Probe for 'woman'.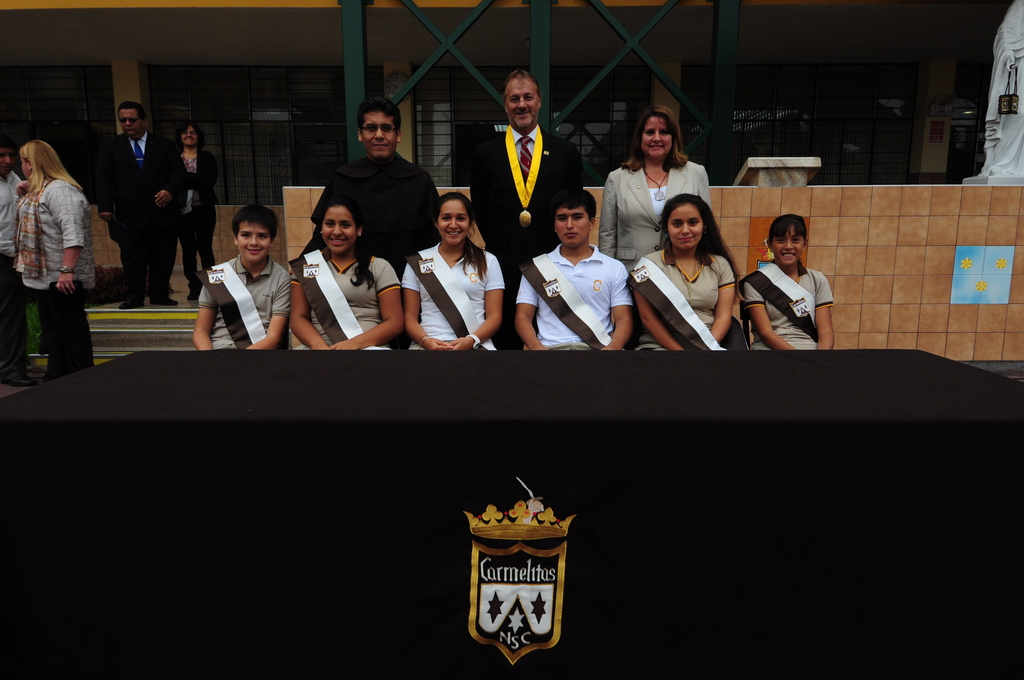
Probe result: x1=168 y1=120 x2=227 y2=300.
